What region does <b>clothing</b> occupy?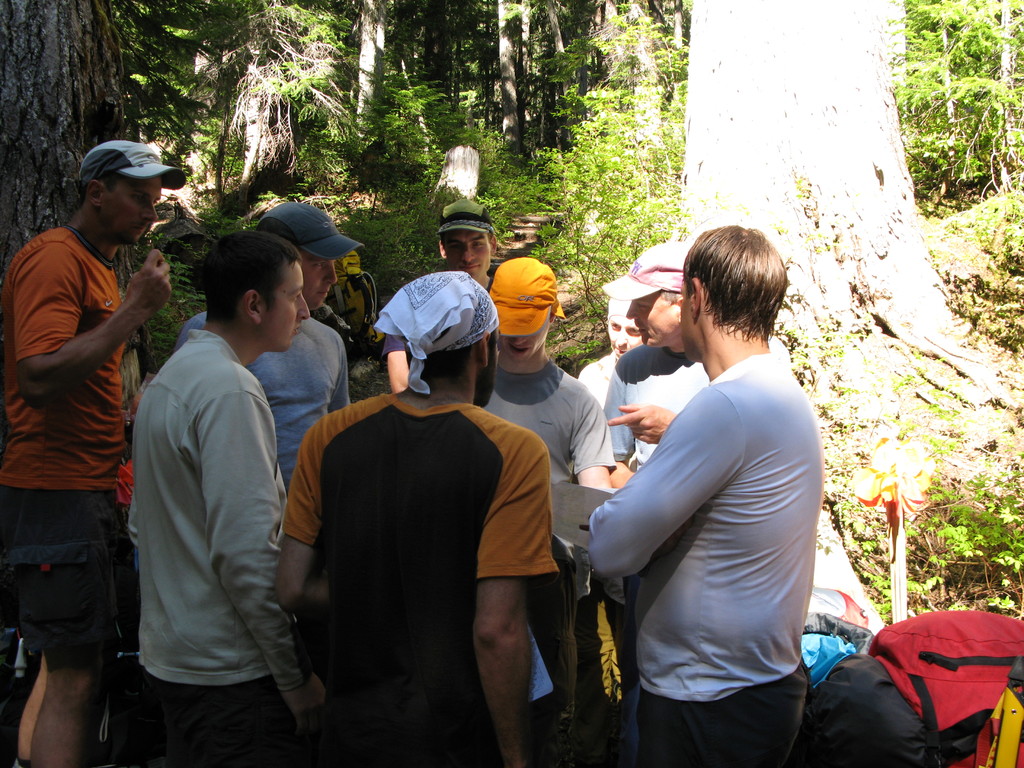
(x1=140, y1=673, x2=282, y2=767).
